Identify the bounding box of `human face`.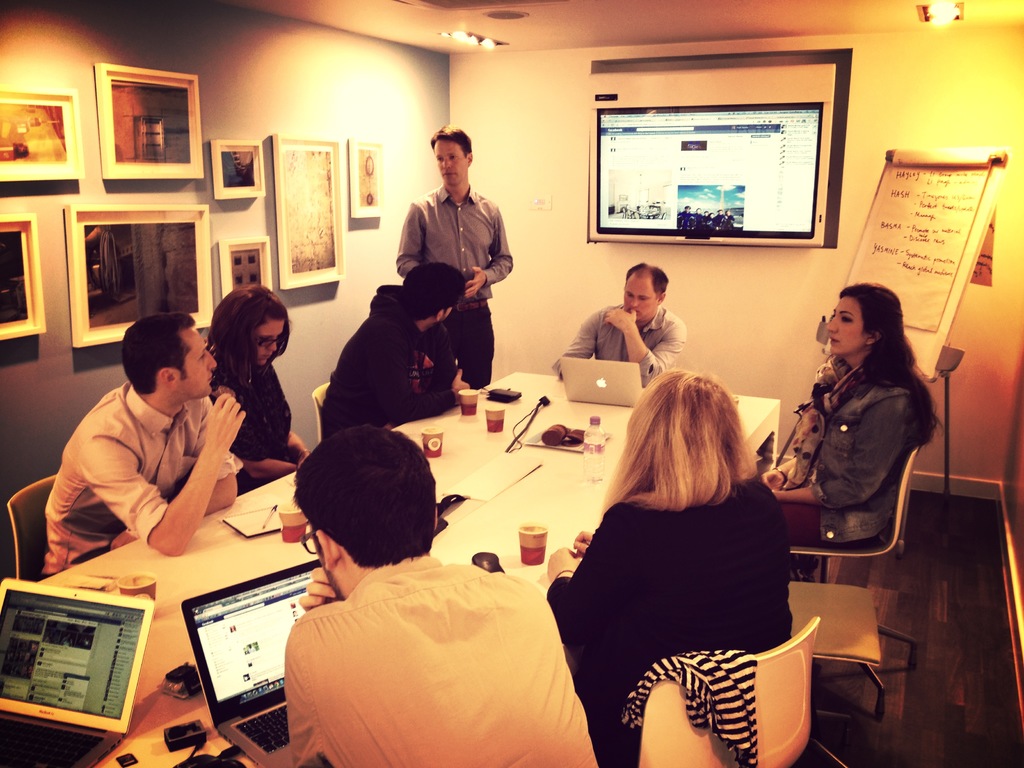
(left=436, top=141, right=465, bottom=188).
